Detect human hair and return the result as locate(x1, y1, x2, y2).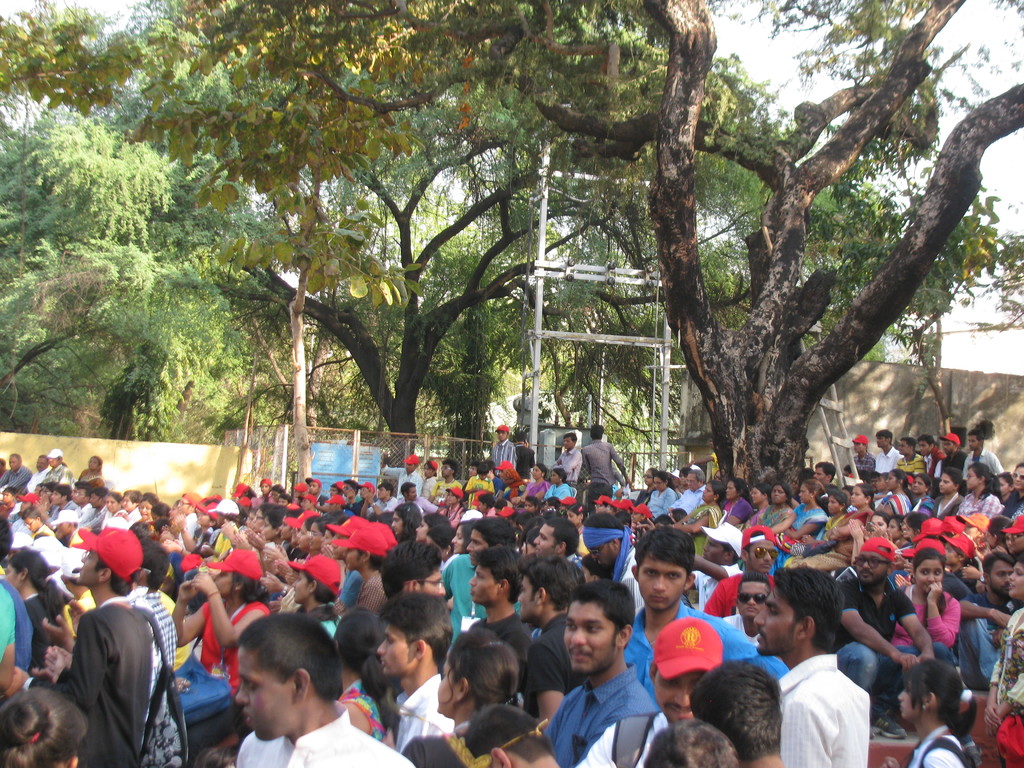
locate(38, 452, 49, 466).
